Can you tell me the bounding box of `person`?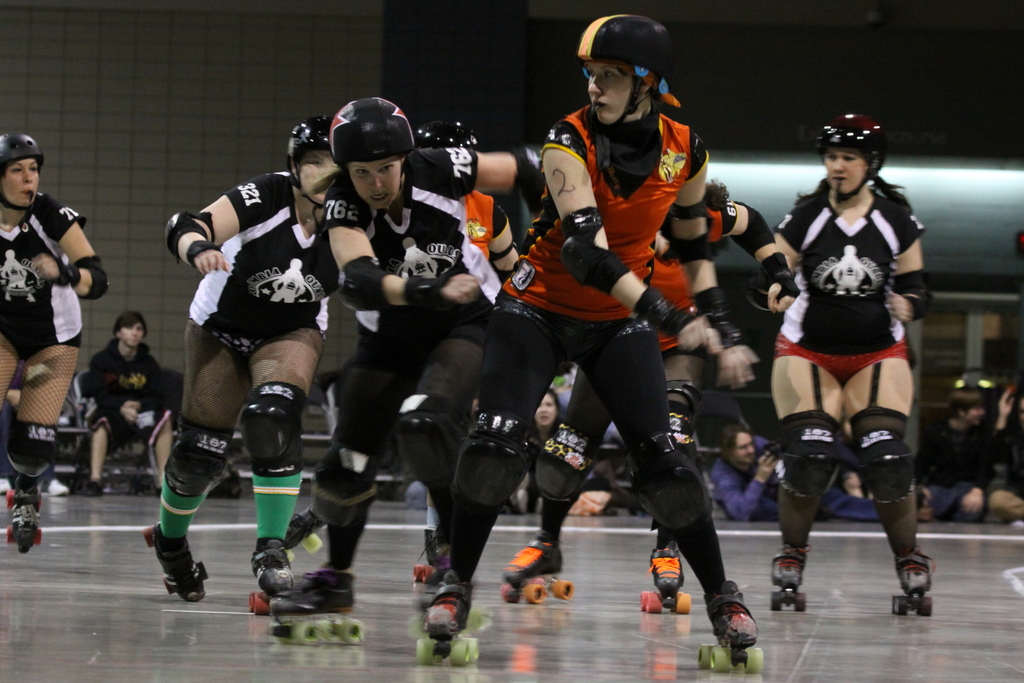
[138,113,339,588].
